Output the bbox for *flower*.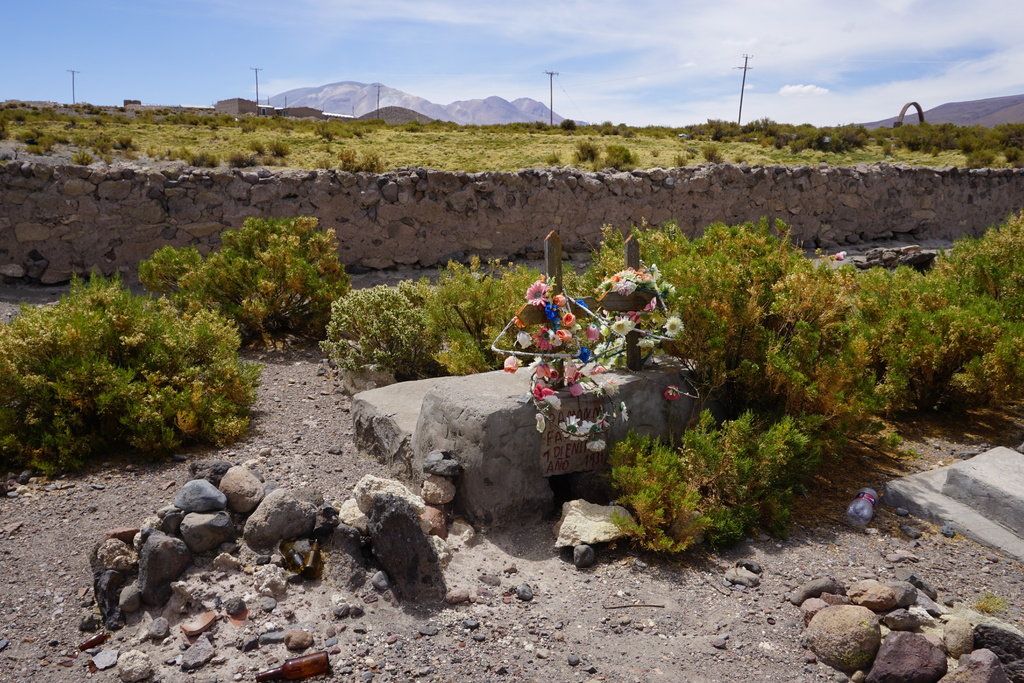
(left=667, top=318, right=682, bottom=329).
